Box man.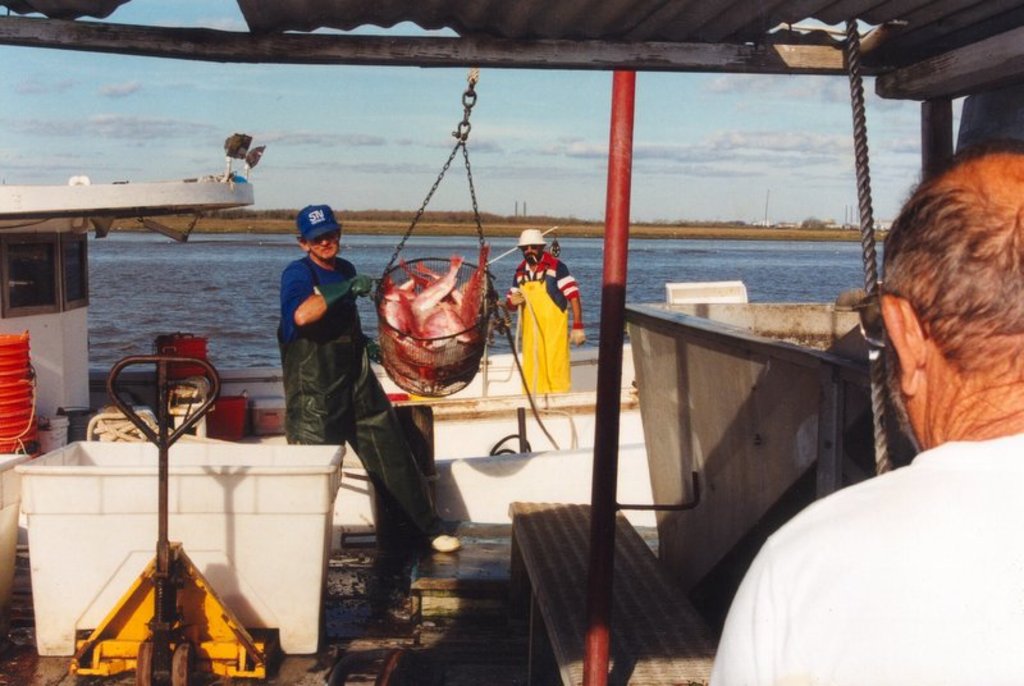
l=282, t=206, r=463, b=550.
